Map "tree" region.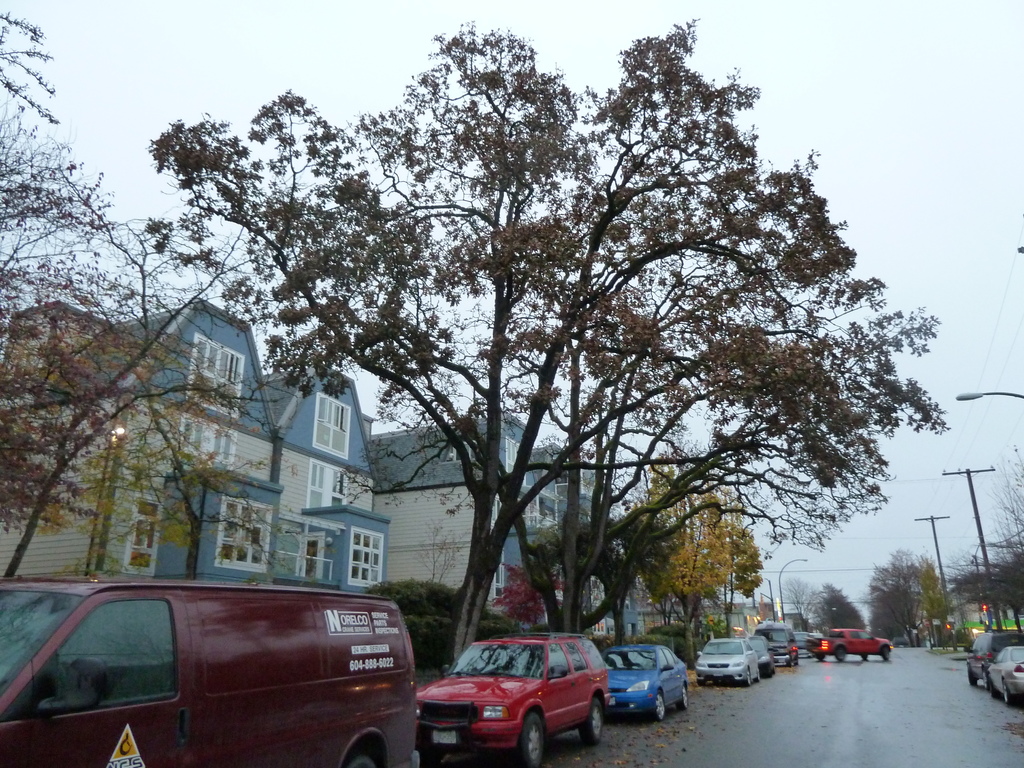
Mapped to <bbox>863, 543, 922, 642</bbox>.
